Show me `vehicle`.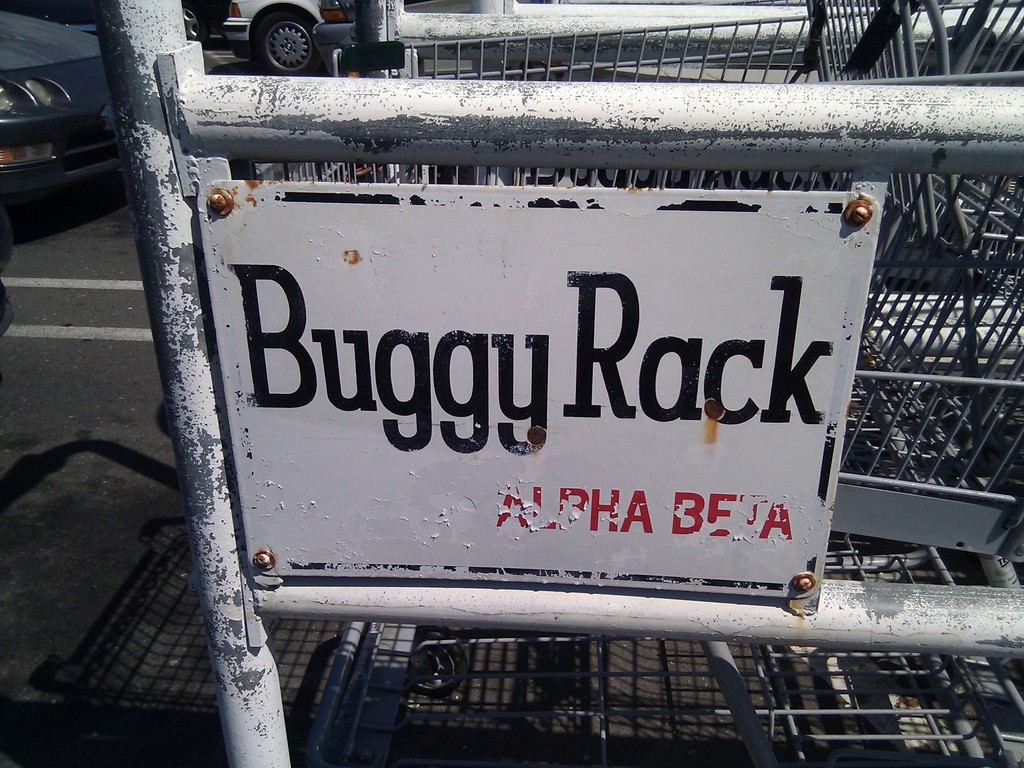
`vehicle` is here: rect(99, 0, 216, 52).
